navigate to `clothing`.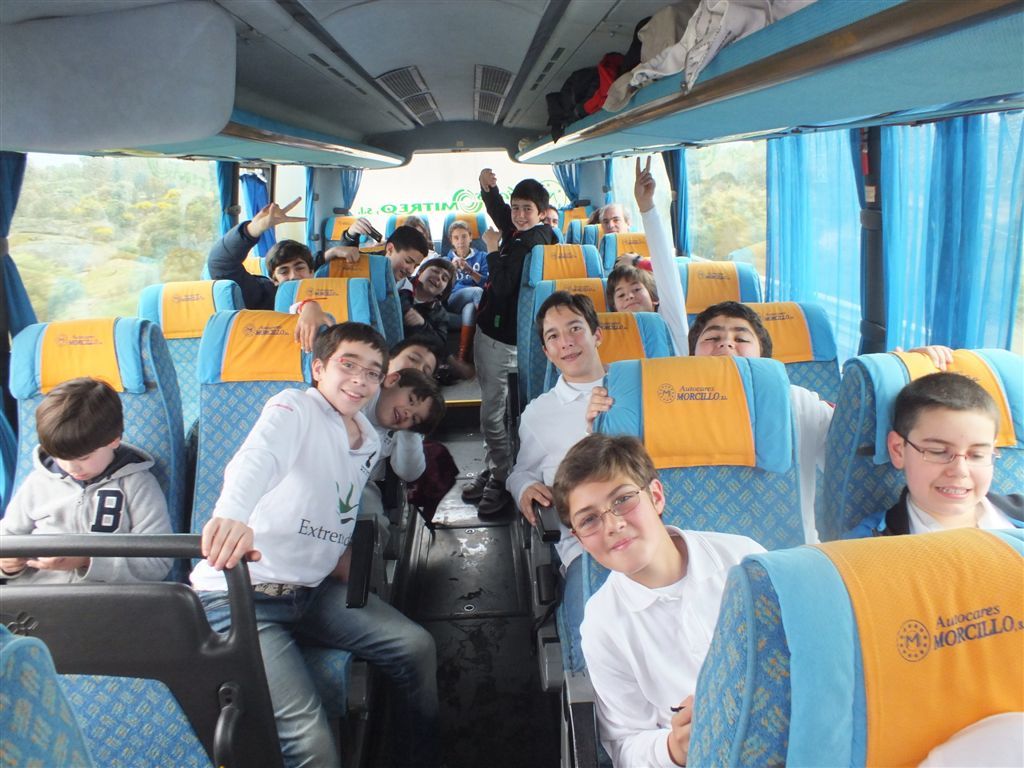
Navigation target: 540:519:792:750.
